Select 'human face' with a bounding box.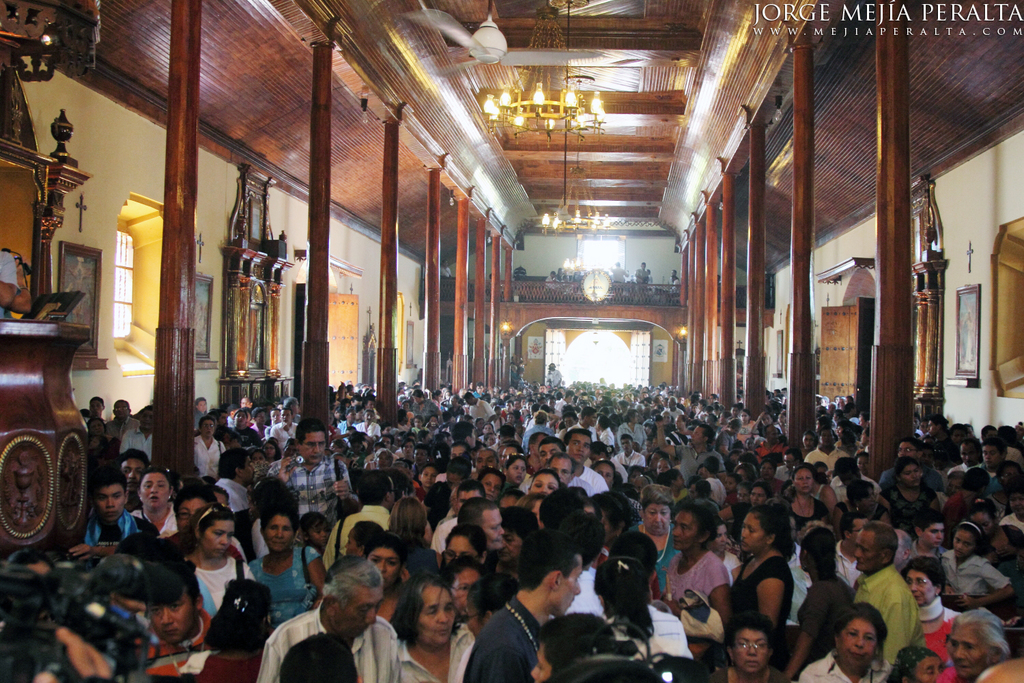
box(483, 423, 492, 434).
